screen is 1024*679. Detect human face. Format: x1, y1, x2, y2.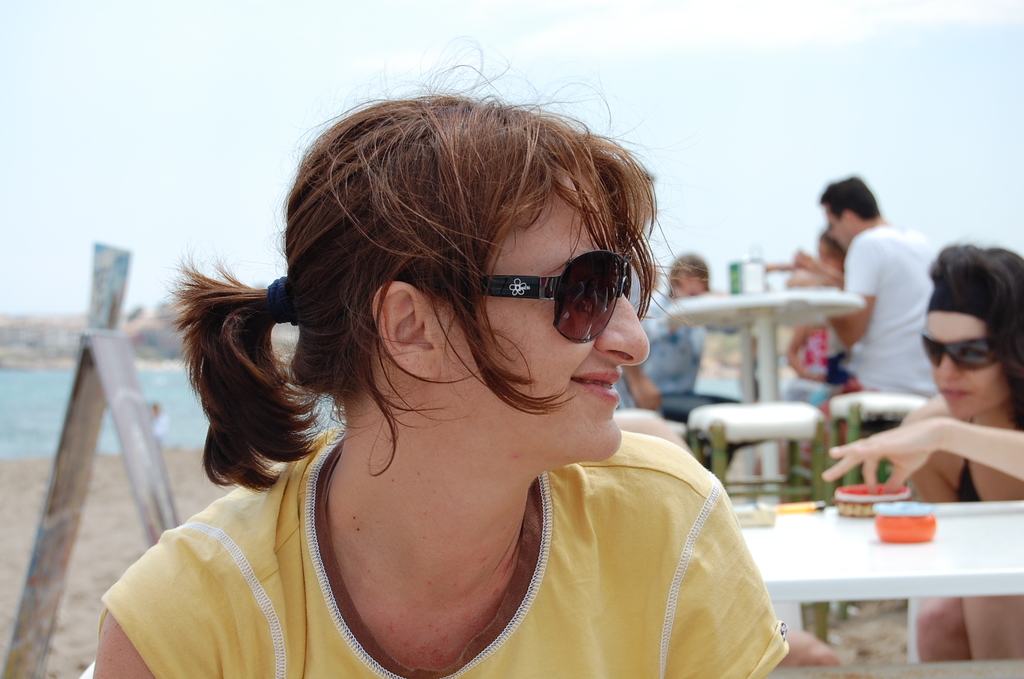
677, 266, 705, 306.
